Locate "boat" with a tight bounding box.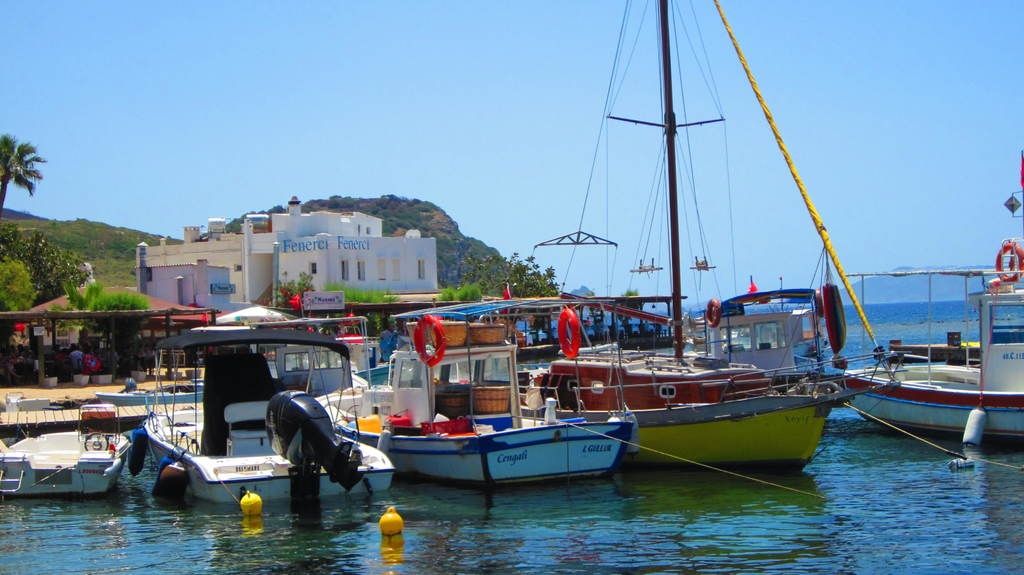
x1=845 y1=268 x2=1023 y2=446.
